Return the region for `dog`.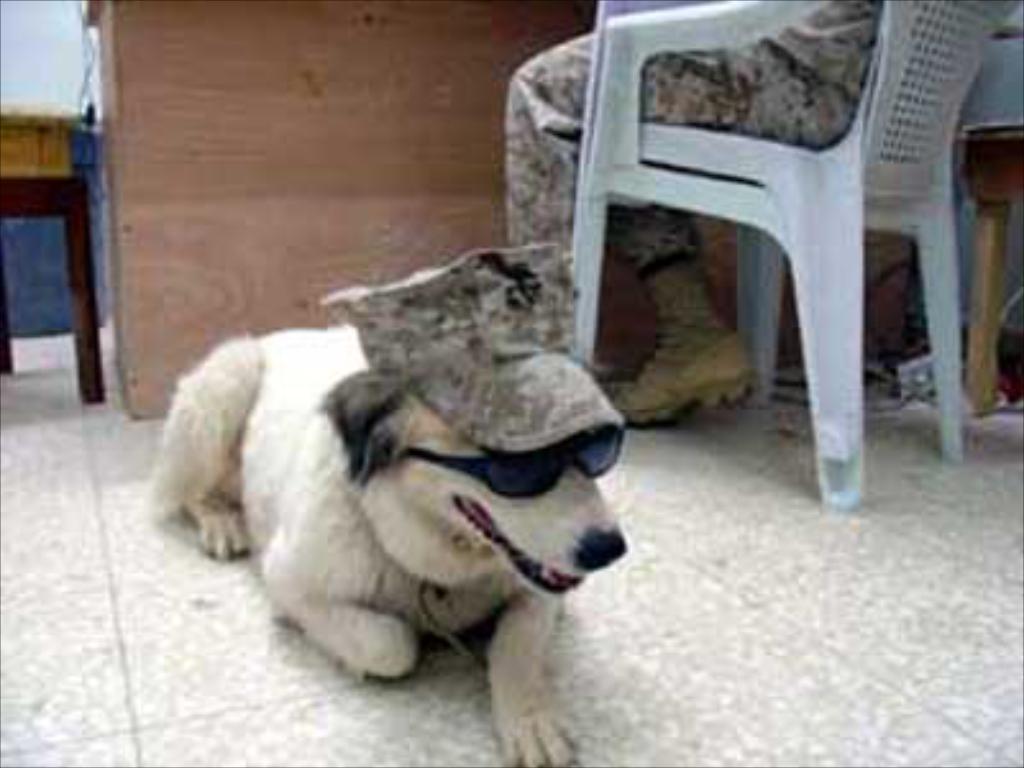
detection(151, 261, 630, 765).
